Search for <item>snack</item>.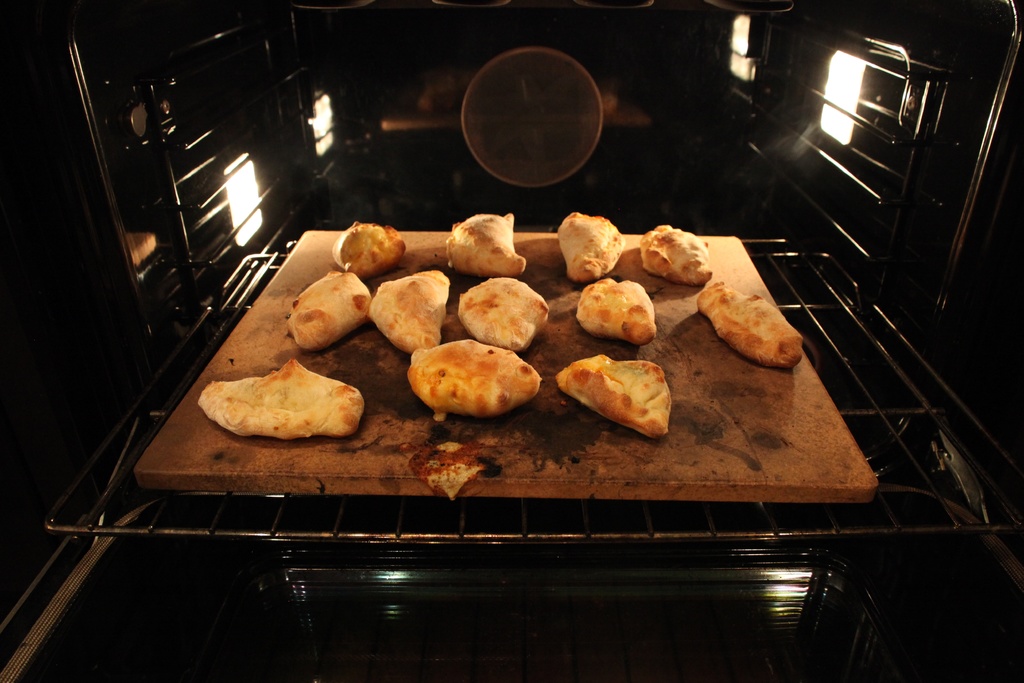
Found at 696/281/801/368.
